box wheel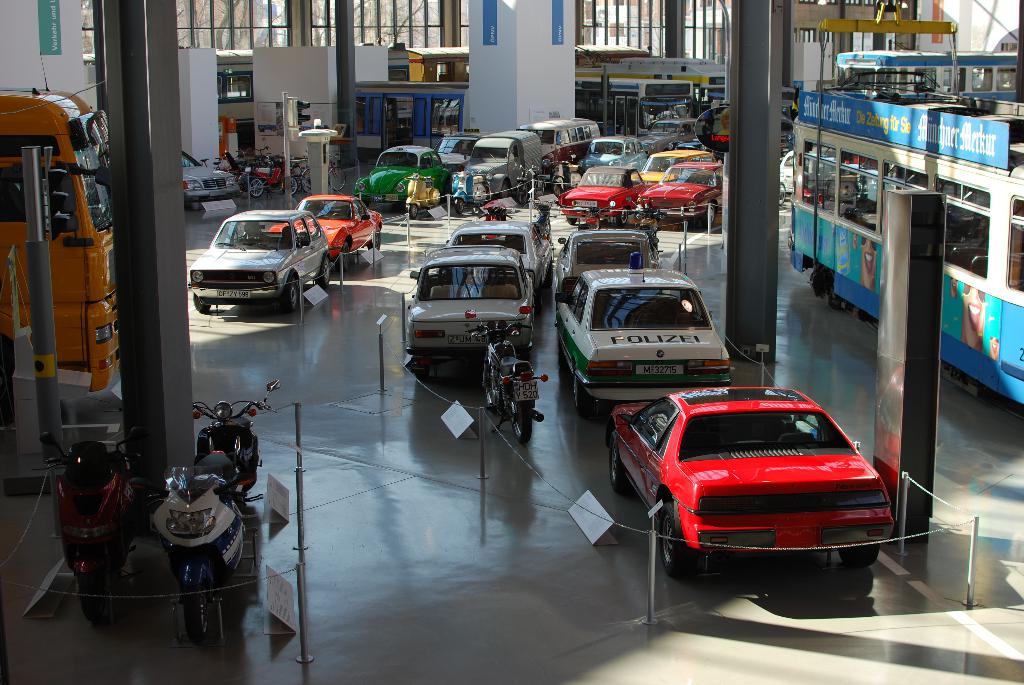
[left=617, top=207, right=628, bottom=223]
